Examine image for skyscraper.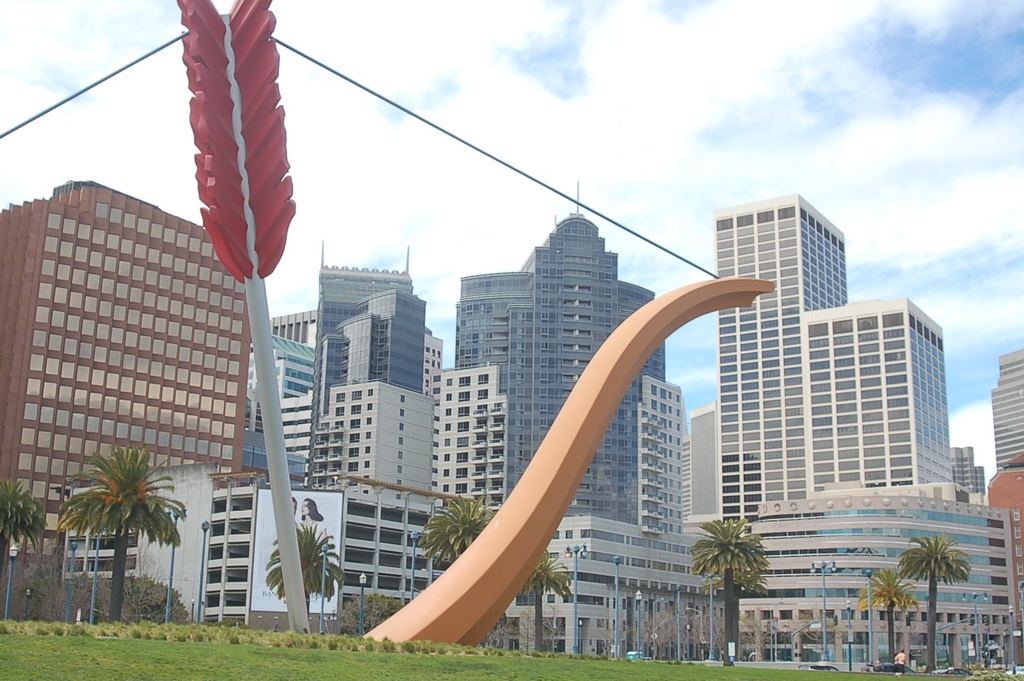
Examination result: 994 348 1023 477.
